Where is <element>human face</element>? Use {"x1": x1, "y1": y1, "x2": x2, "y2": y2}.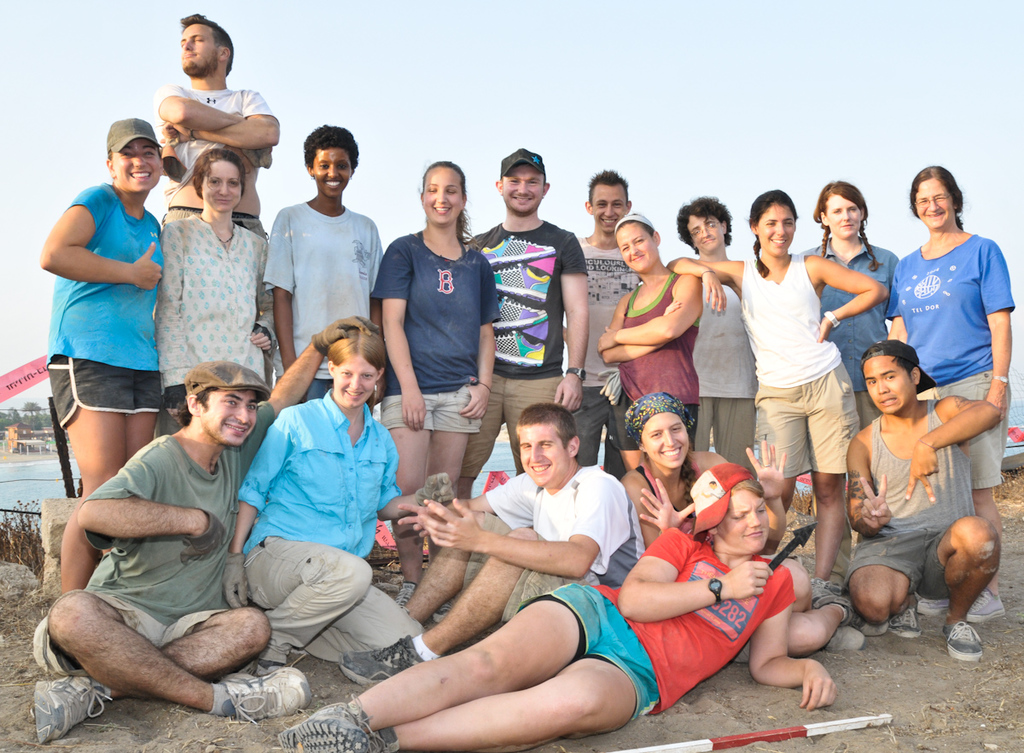
{"x1": 595, "y1": 188, "x2": 628, "y2": 231}.
